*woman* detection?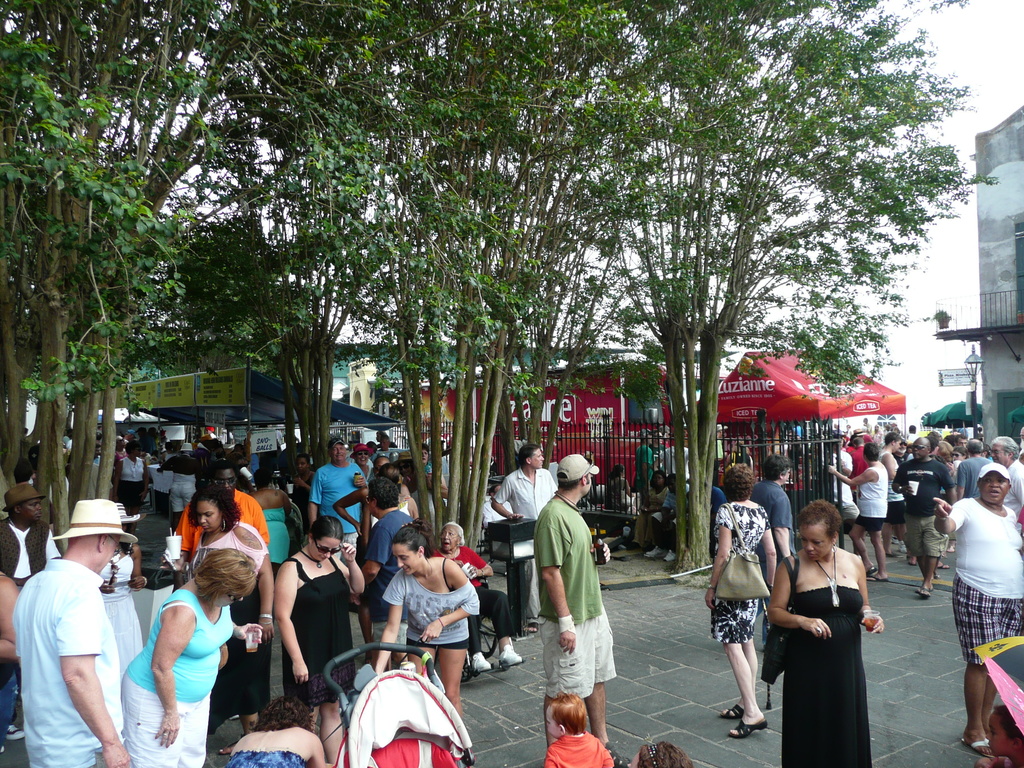
box=[873, 422, 882, 446]
